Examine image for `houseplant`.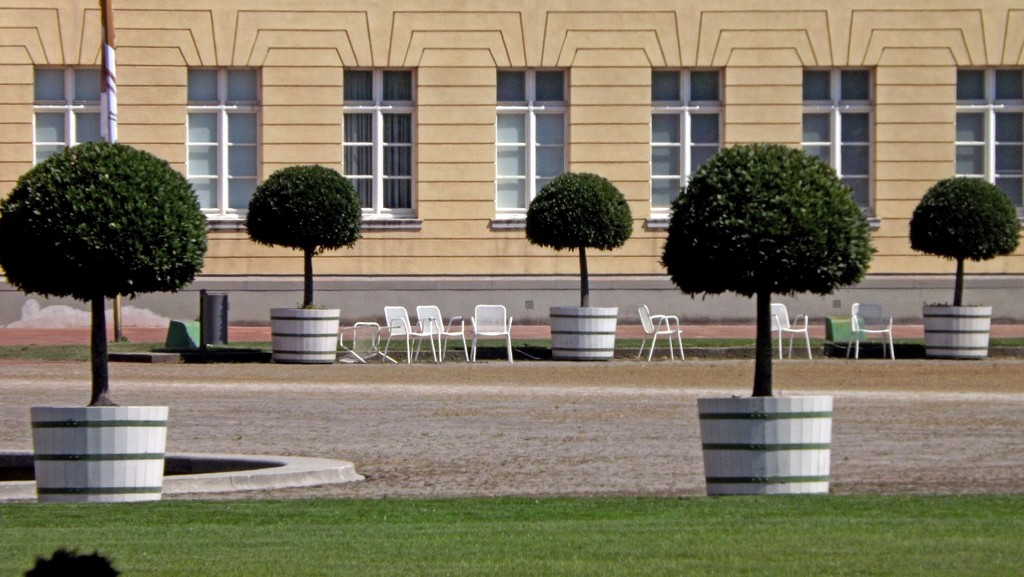
Examination result: x1=525 y1=172 x2=638 y2=369.
